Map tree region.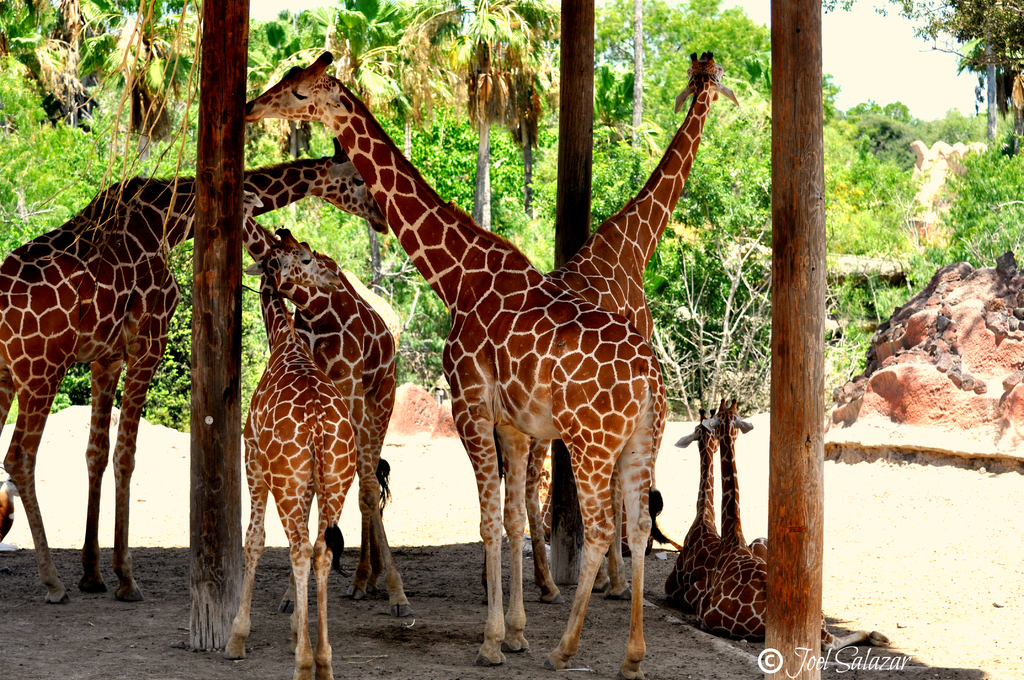
Mapped to crop(244, 0, 348, 163).
